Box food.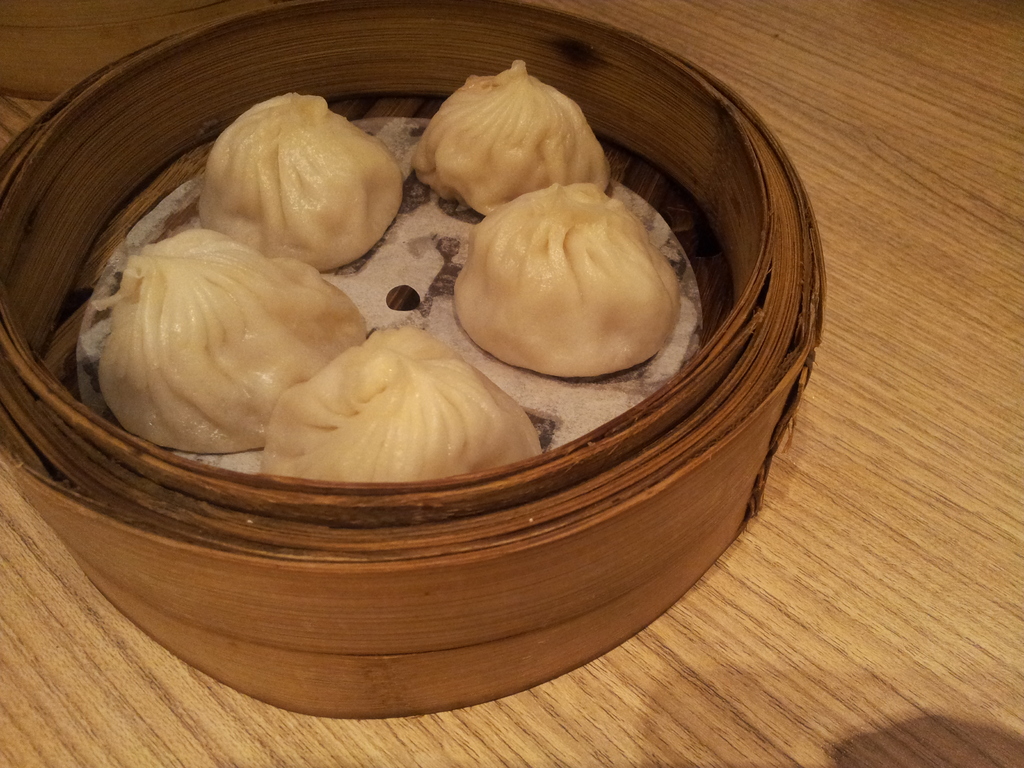
(260,324,543,484).
